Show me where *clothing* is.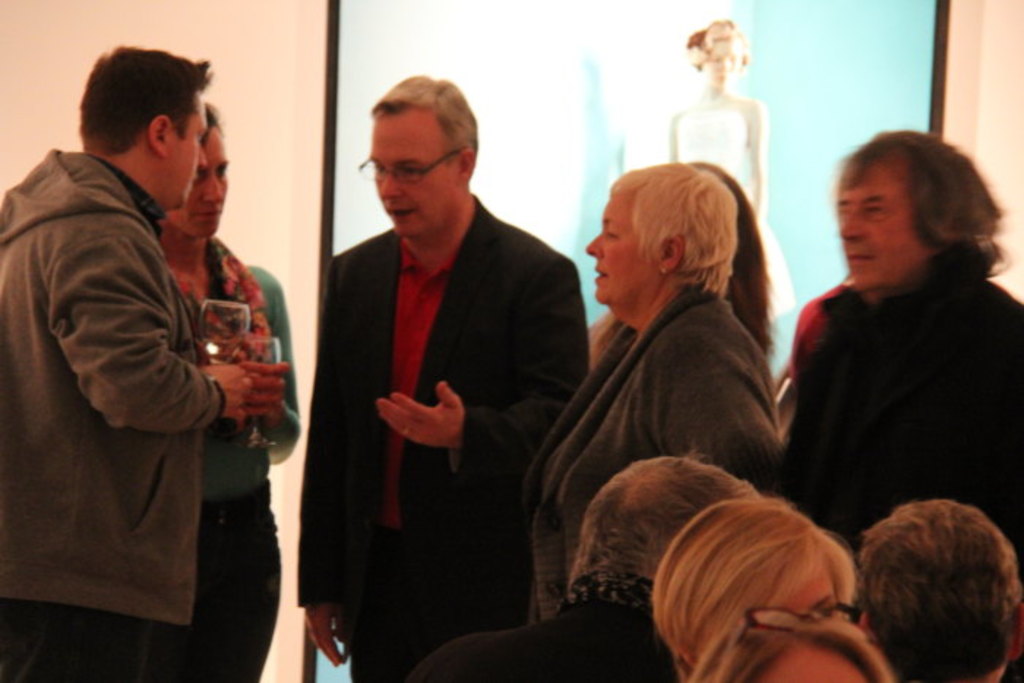
*clothing* is at [left=518, top=281, right=780, bottom=623].
